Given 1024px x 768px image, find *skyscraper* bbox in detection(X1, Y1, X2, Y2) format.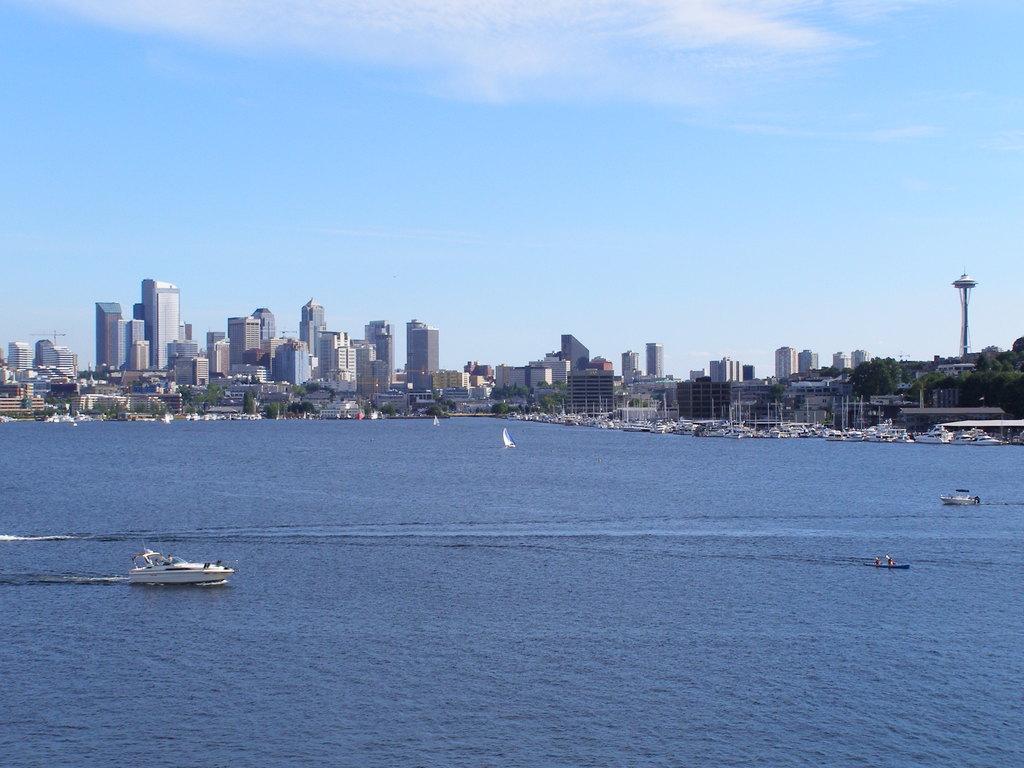
detection(648, 340, 662, 377).
